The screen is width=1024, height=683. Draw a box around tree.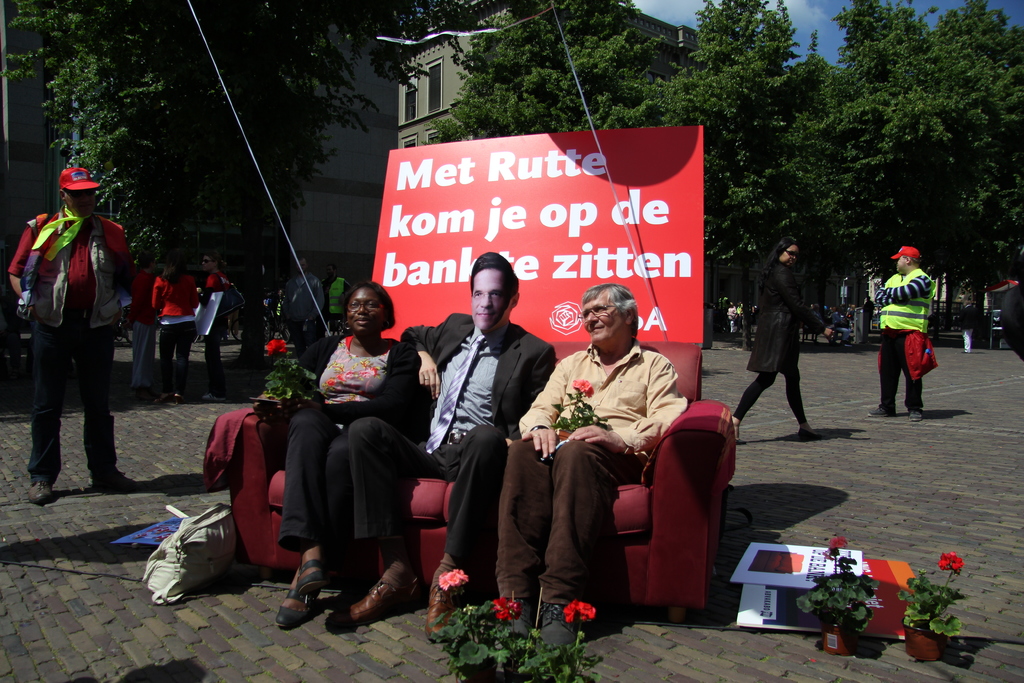
<region>828, 0, 941, 89</region>.
